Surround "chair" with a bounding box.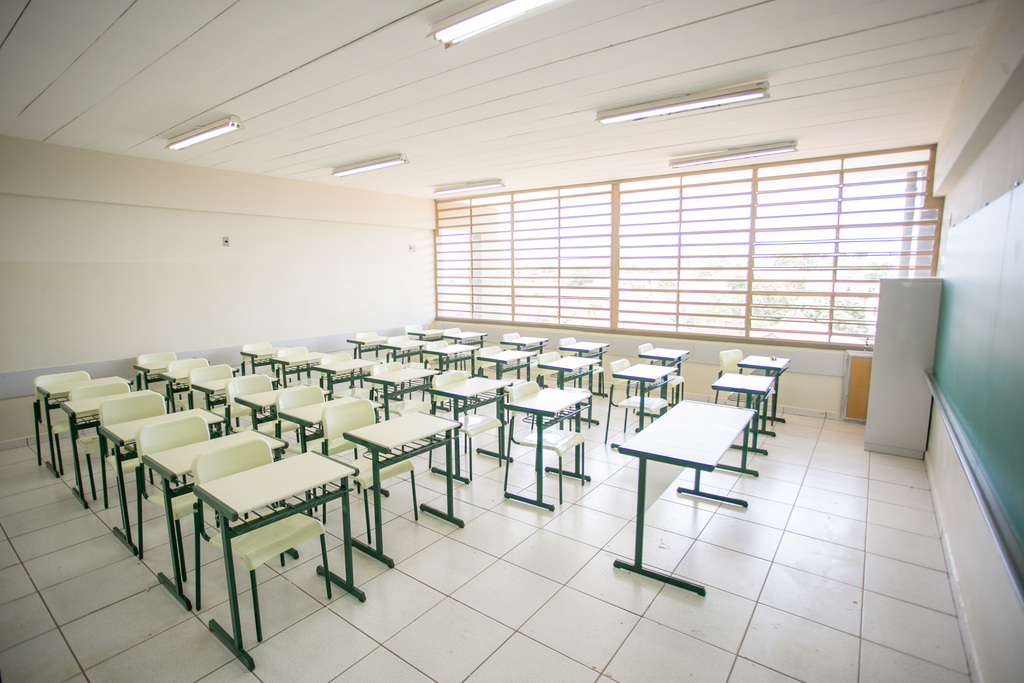
bbox(559, 335, 603, 383).
